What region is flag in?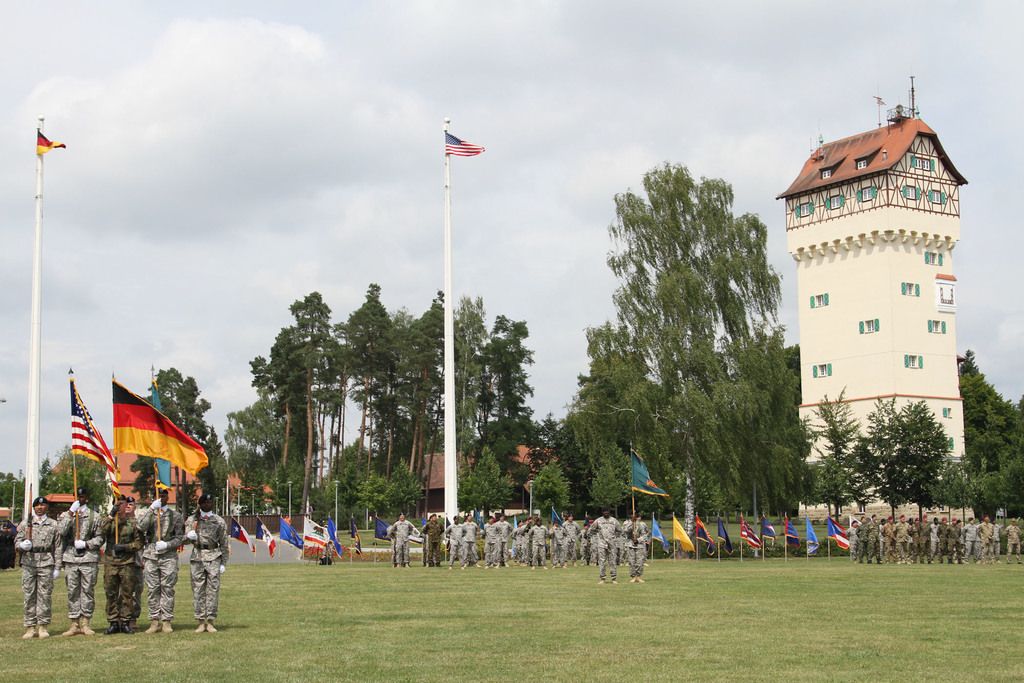
rect(377, 518, 394, 545).
